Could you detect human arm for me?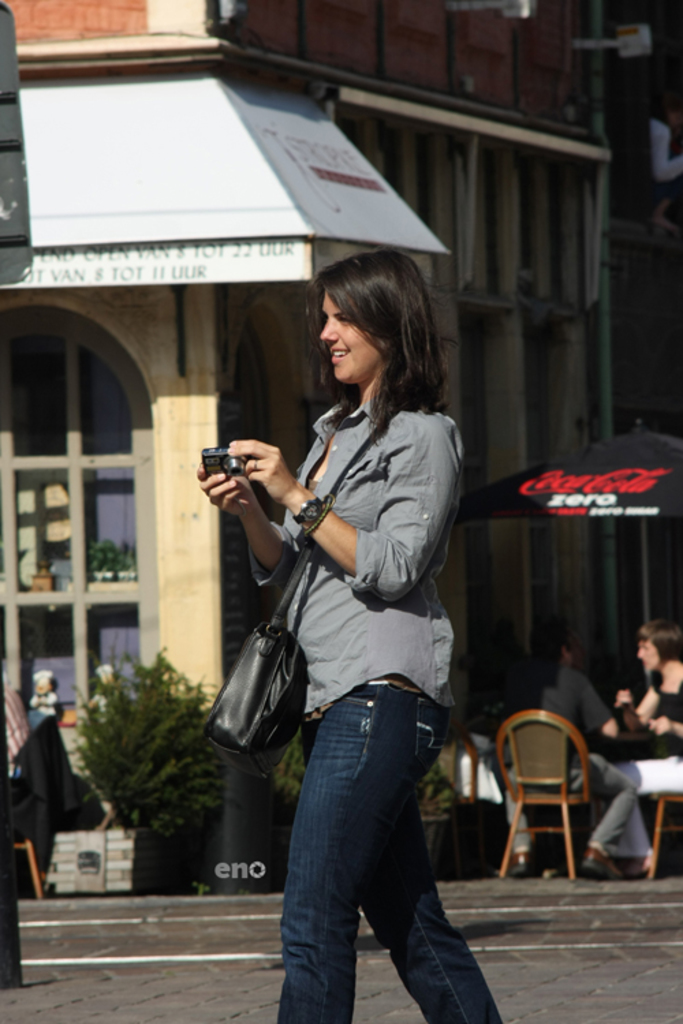
Detection result: bbox=[579, 673, 617, 745].
